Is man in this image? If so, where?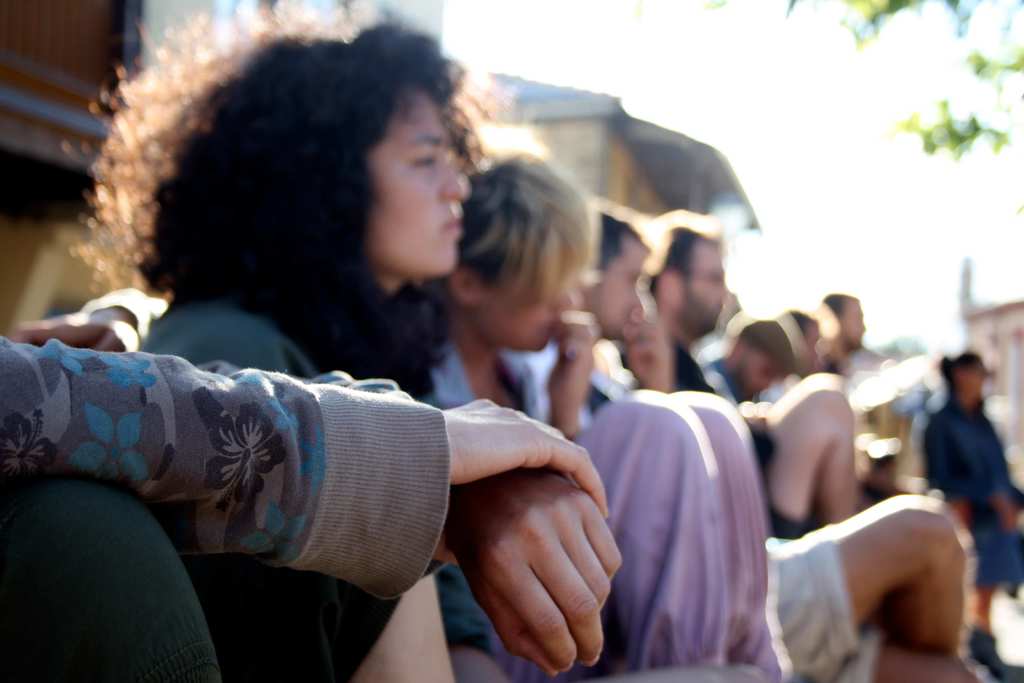
Yes, at box(820, 289, 867, 350).
